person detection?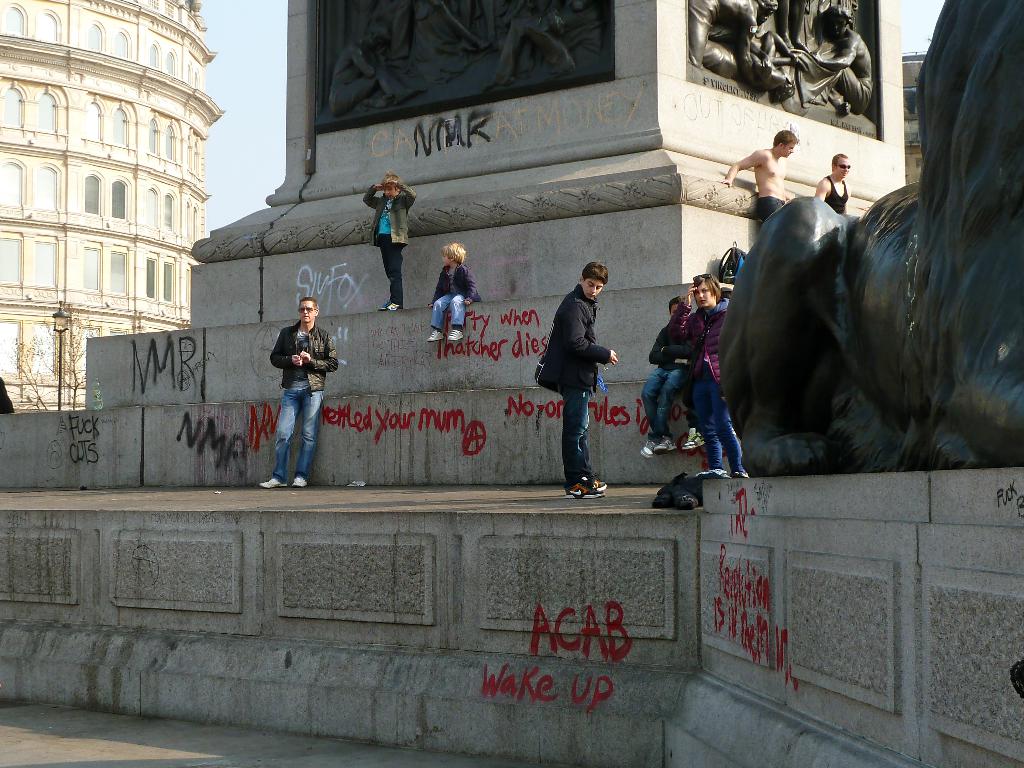
(675,274,748,476)
